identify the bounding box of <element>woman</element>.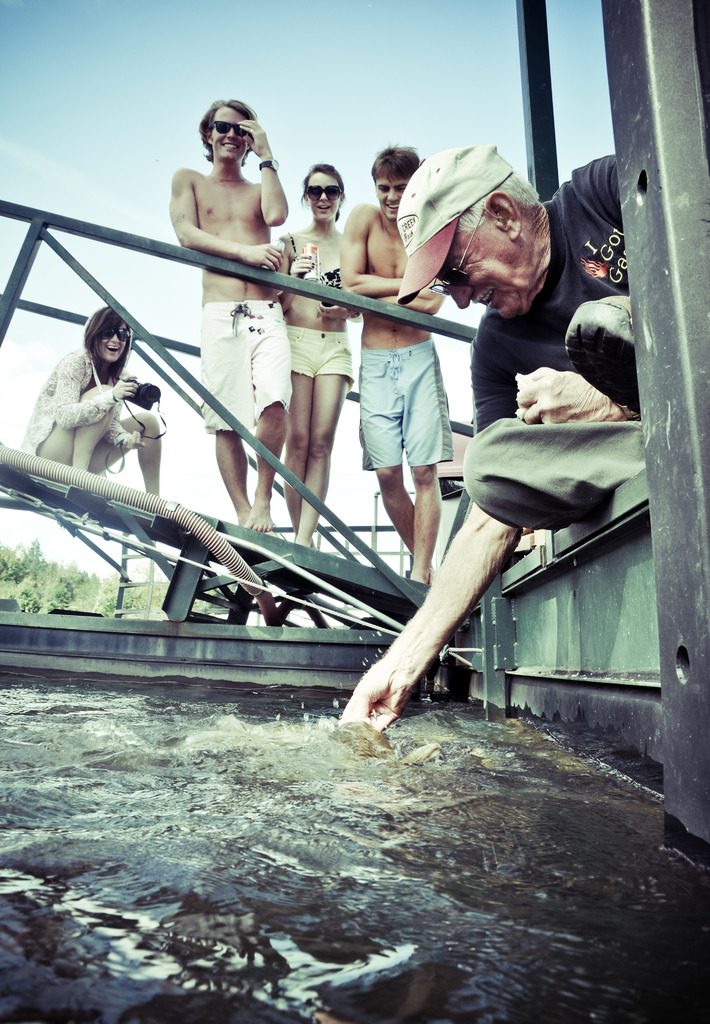
l=277, t=163, r=360, b=543.
